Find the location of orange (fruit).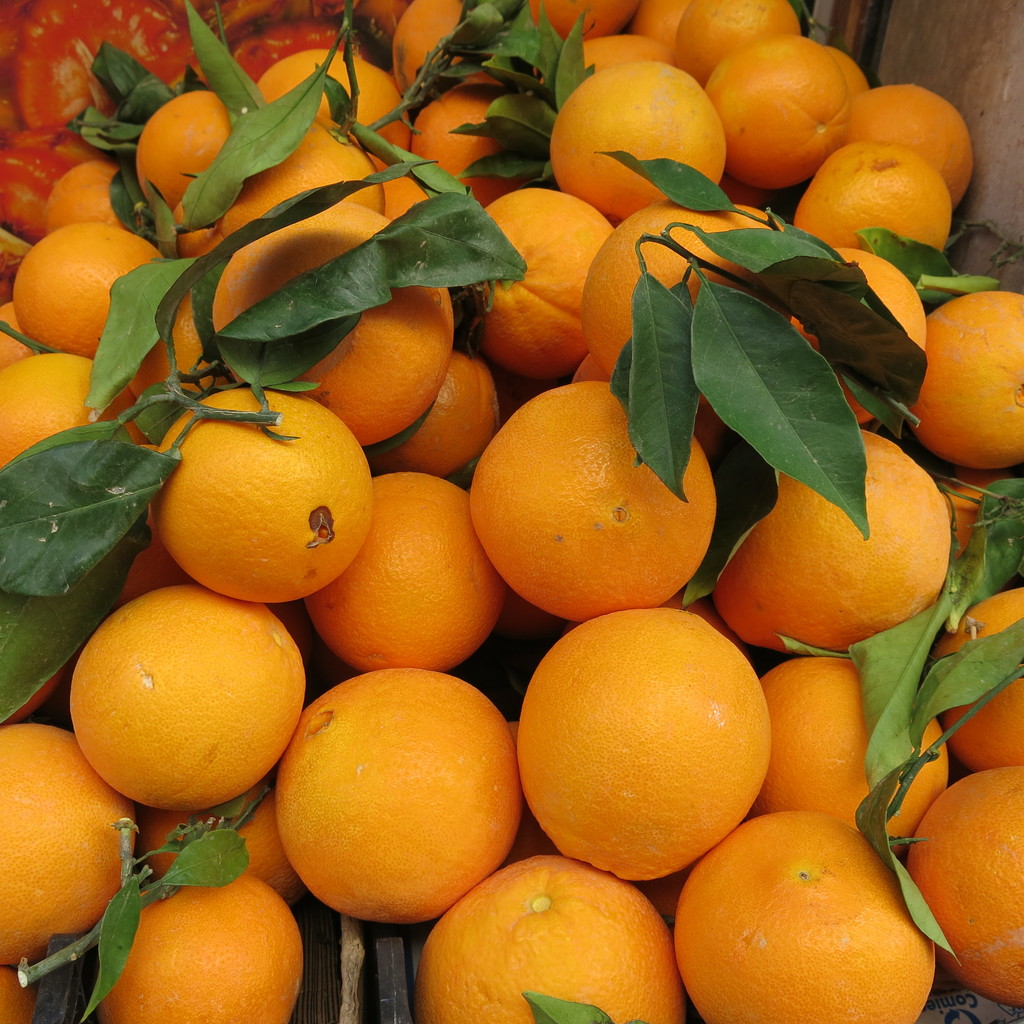
Location: 932/577/1023/772.
